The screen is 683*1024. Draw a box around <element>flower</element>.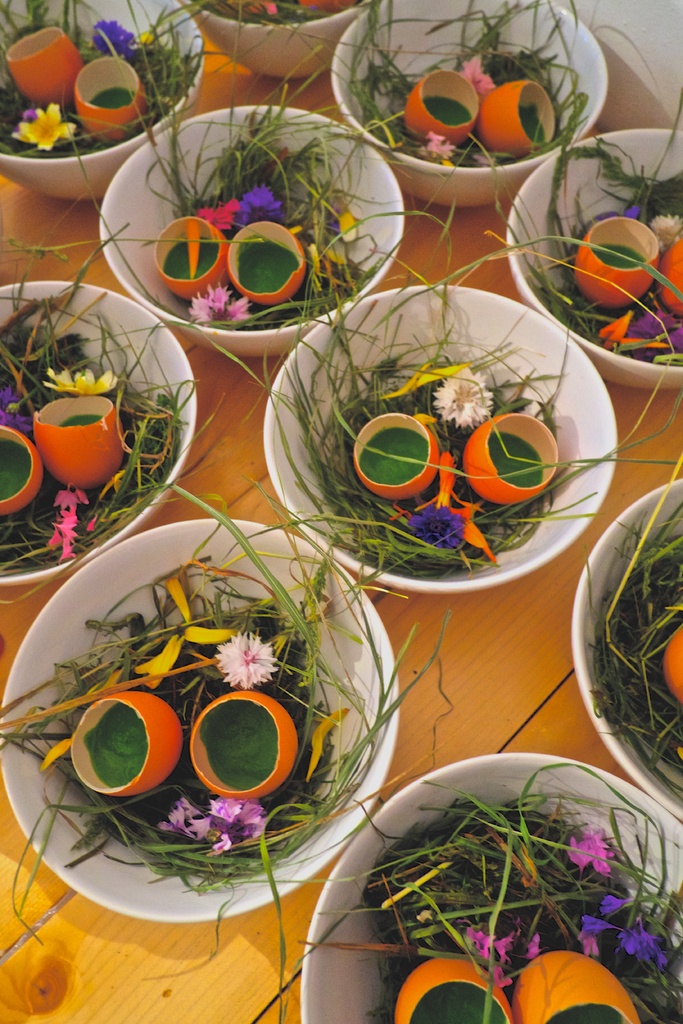
bbox=(47, 357, 122, 399).
